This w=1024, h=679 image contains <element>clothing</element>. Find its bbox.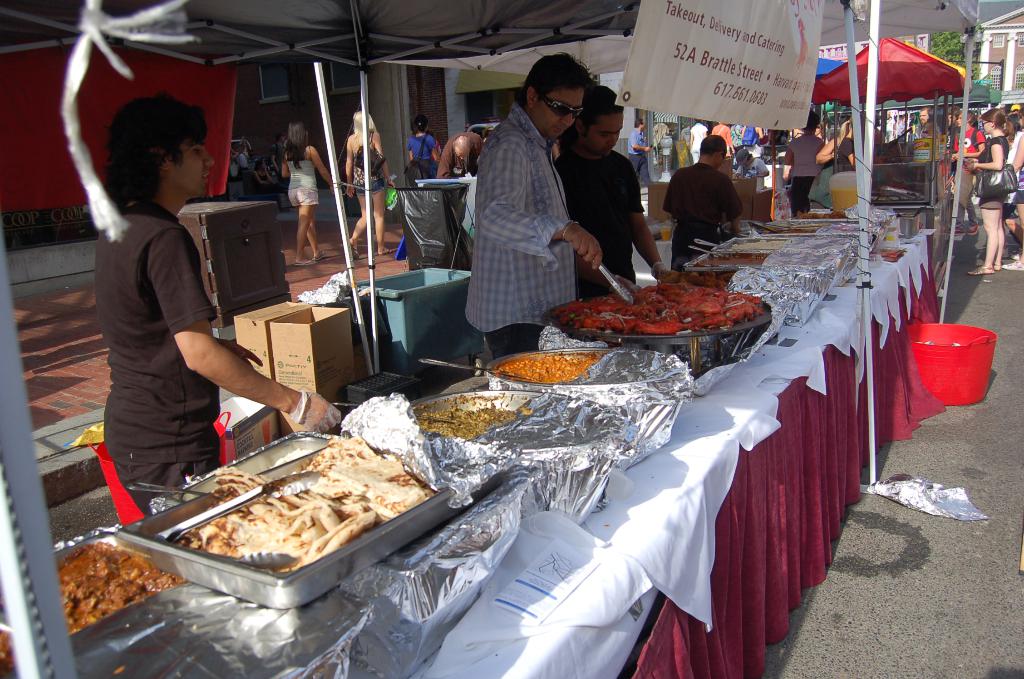
x1=346, y1=135, x2=378, y2=195.
